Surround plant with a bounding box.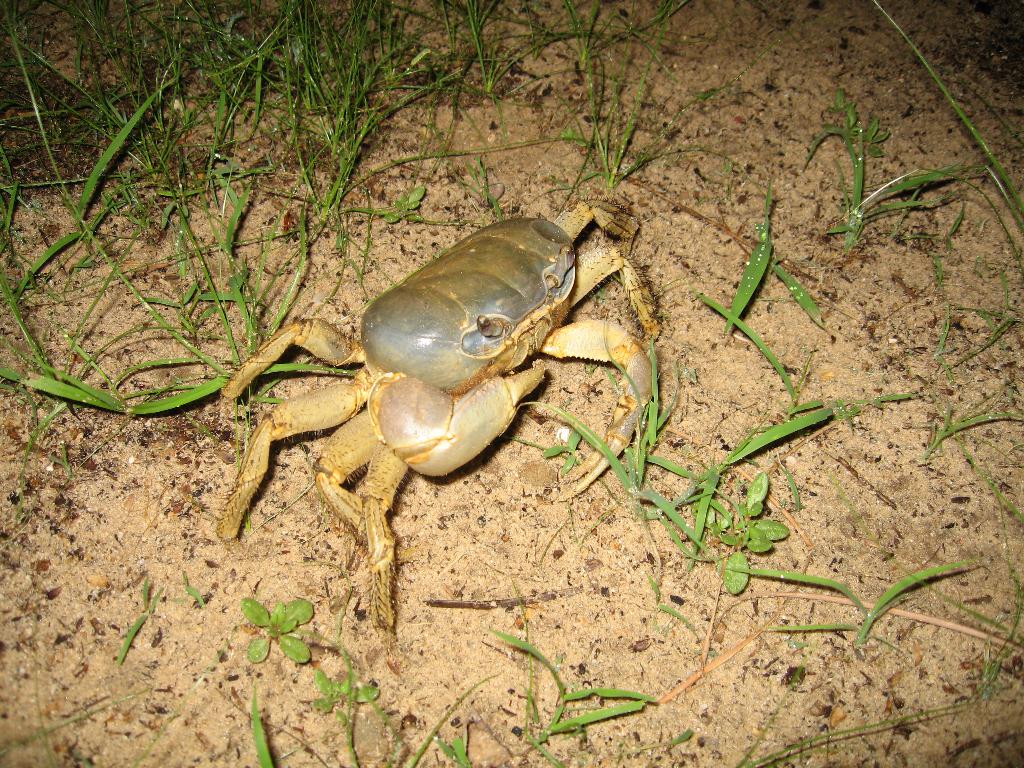
crop(118, 564, 166, 669).
